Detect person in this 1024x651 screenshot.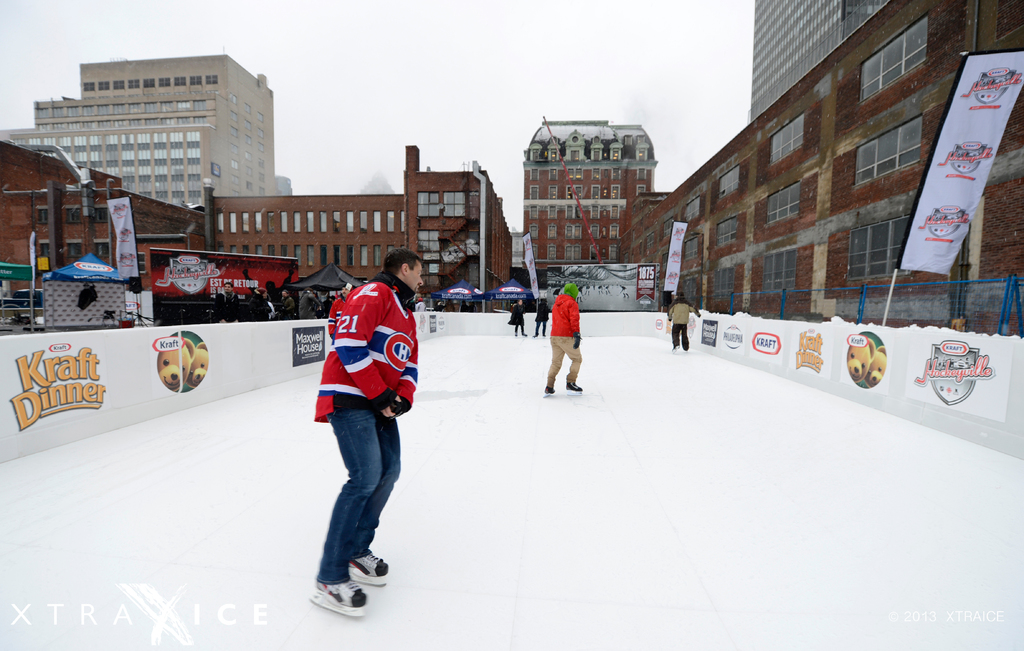
Detection: Rect(308, 244, 422, 622).
